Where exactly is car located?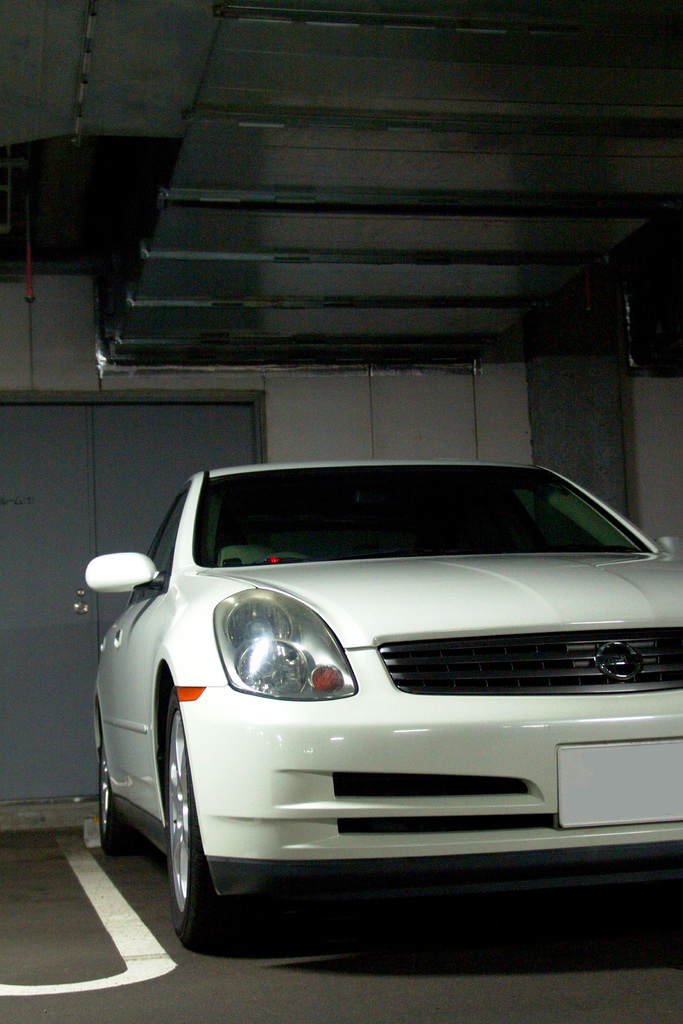
Its bounding box is 81/461/682/946.
